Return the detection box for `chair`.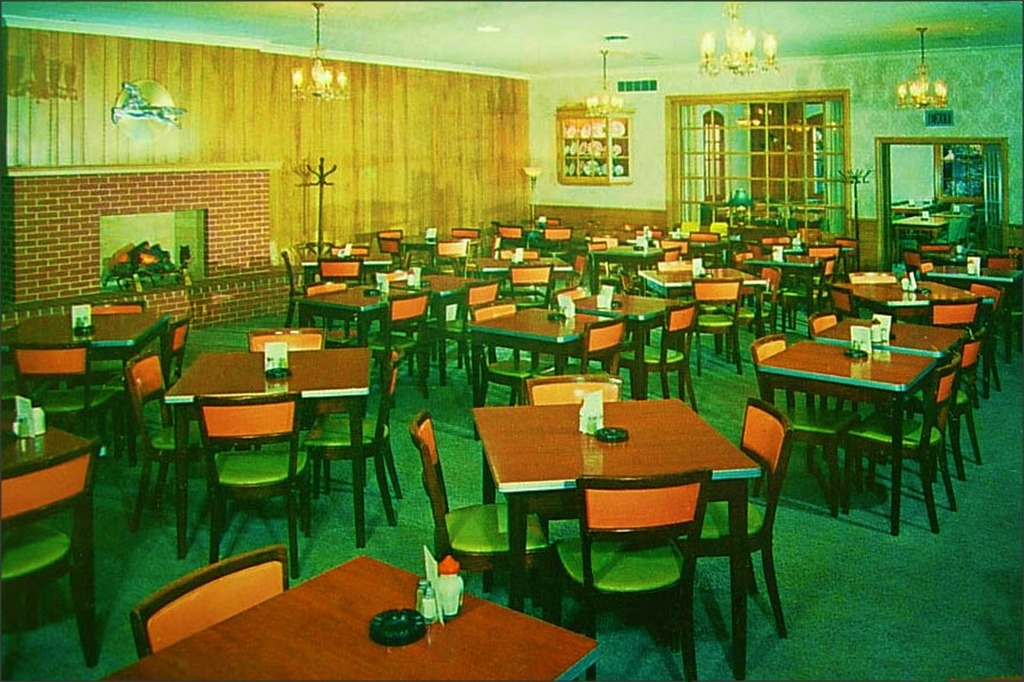
locate(275, 248, 320, 324).
